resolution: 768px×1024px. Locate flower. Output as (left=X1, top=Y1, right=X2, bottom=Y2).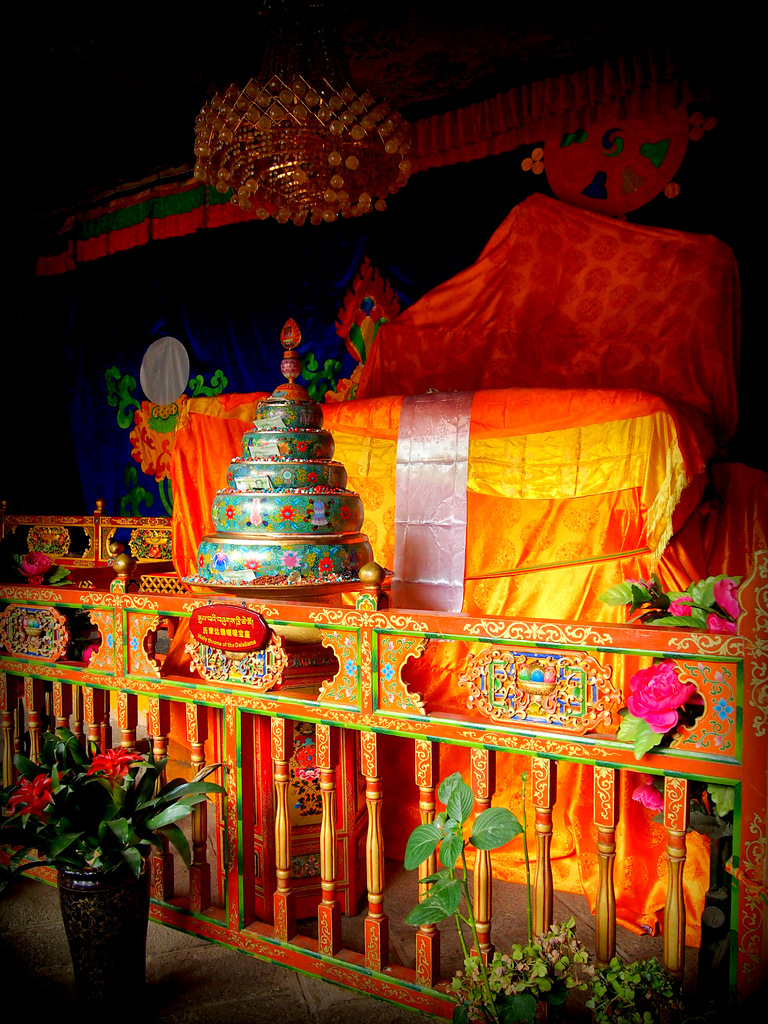
(left=705, top=578, right=754, bottom=634).
